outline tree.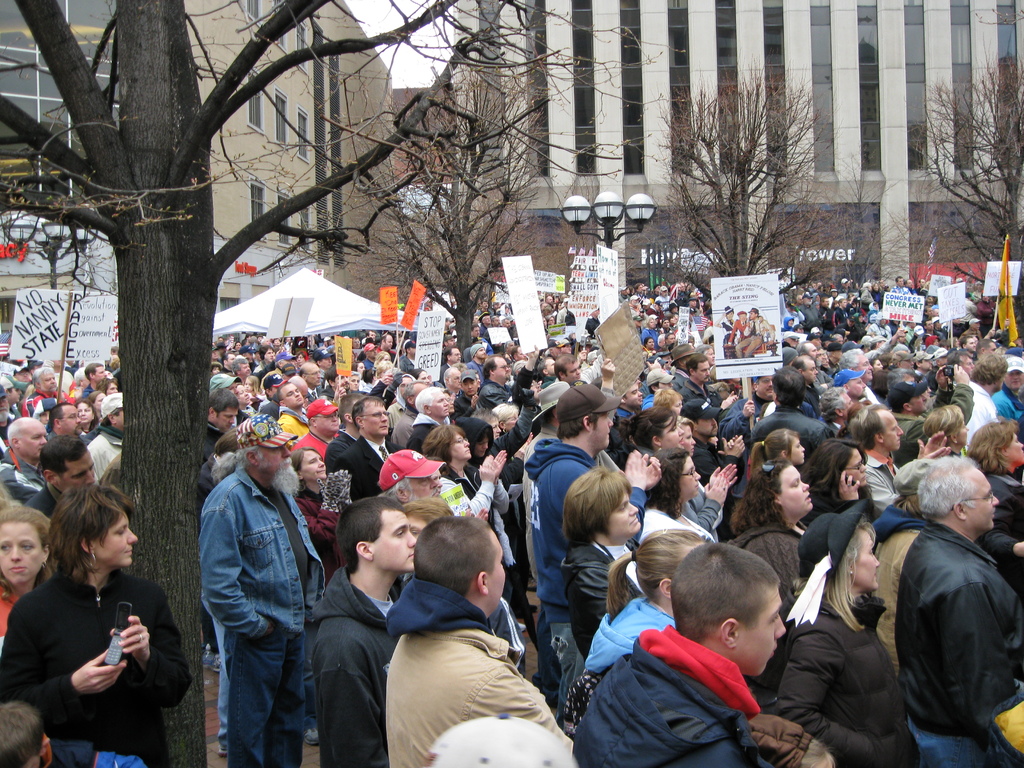
Outline: <box>356,72,607,359</box>.
